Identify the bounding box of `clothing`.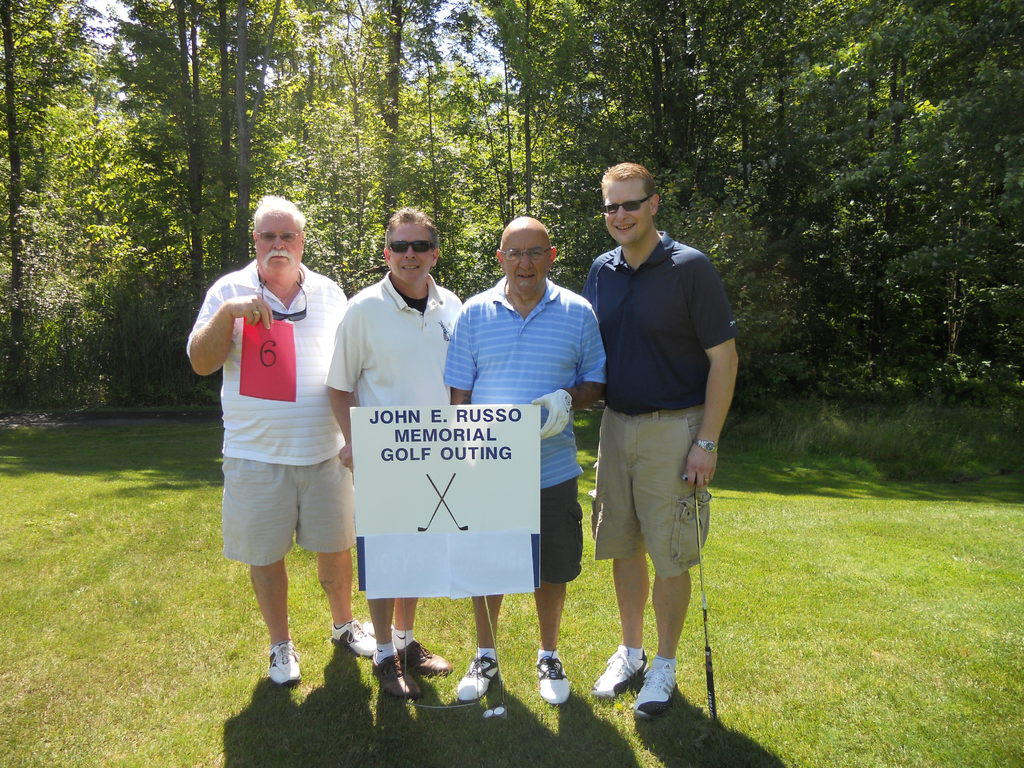
Rect(203, 233, 346, 600).
